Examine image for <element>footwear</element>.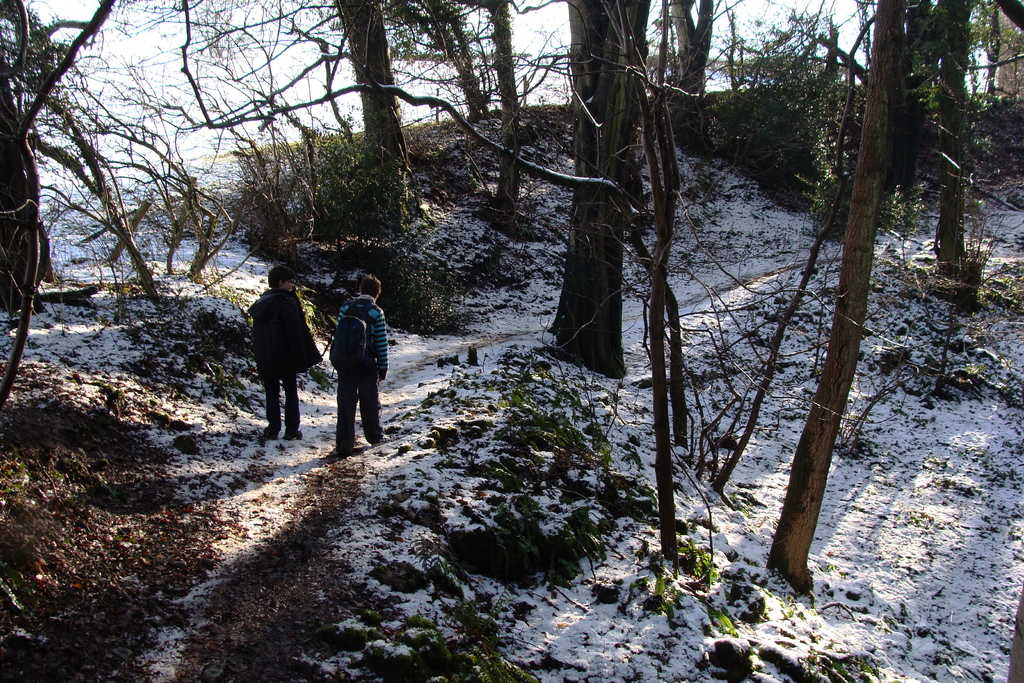
Examination result: (335,433,353,457).
